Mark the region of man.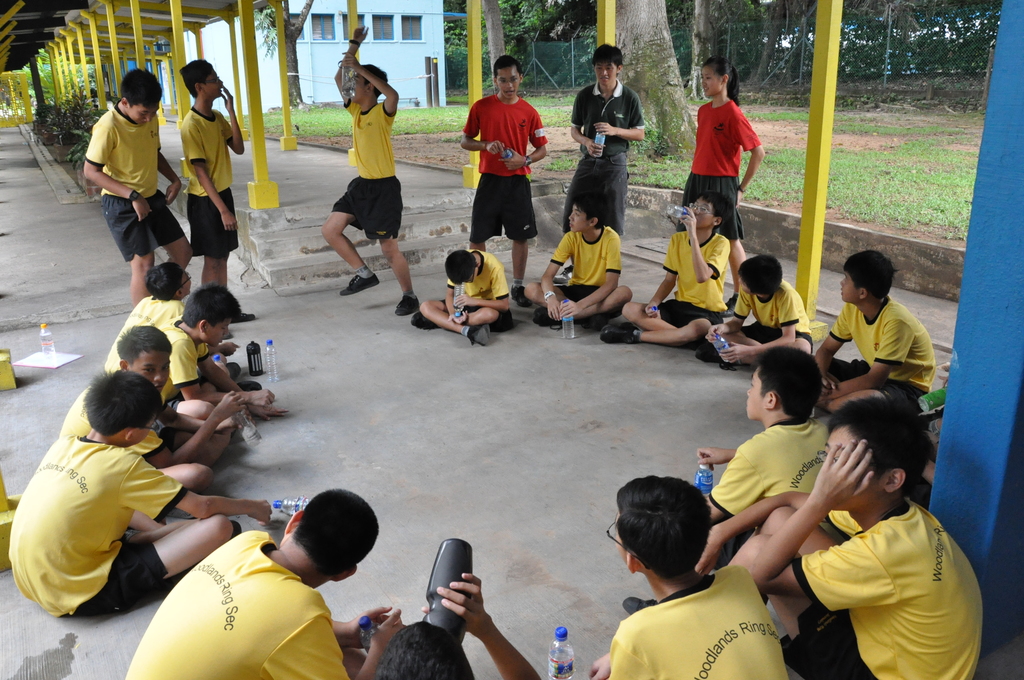
Region: <box>175,51,257,328</box>.
